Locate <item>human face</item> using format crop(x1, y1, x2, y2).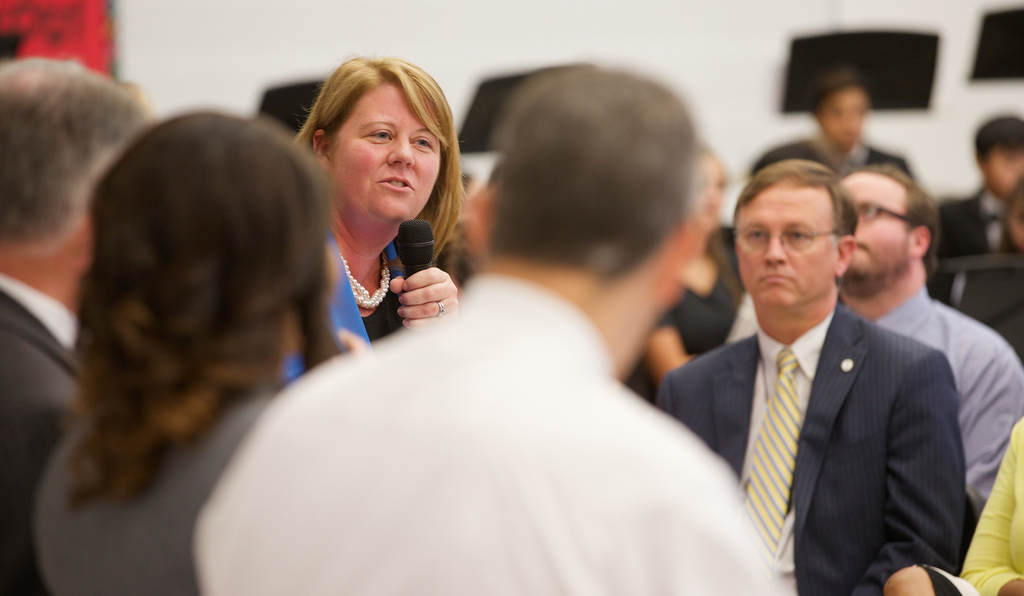
crop(706, 149, 727, 226).
